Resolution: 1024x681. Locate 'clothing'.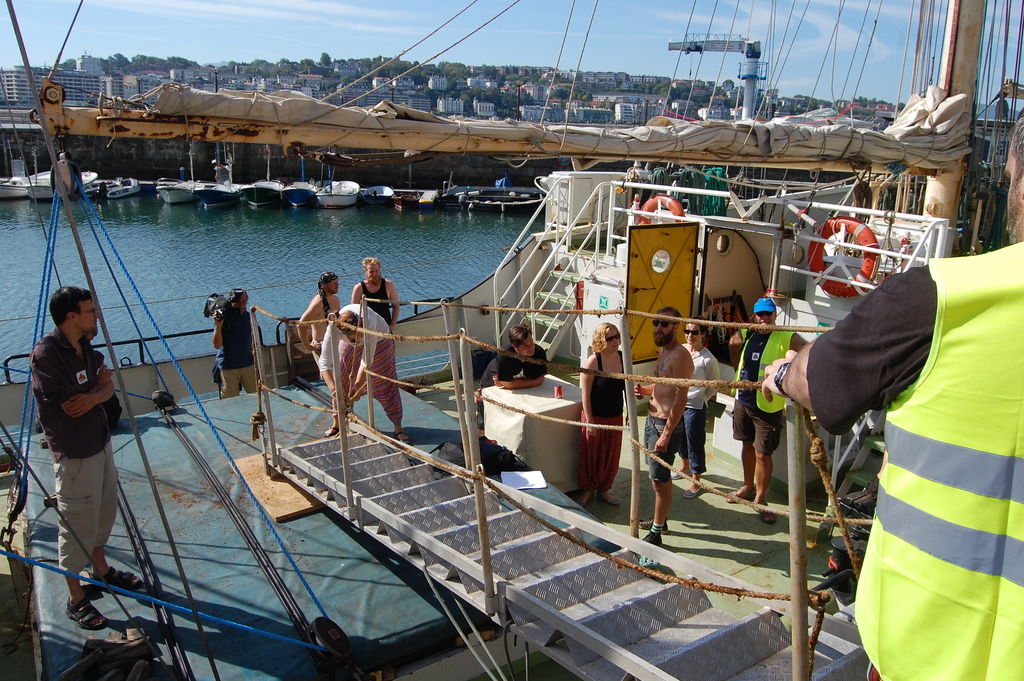
[left=476, top=345, right=550, bottom=432].
